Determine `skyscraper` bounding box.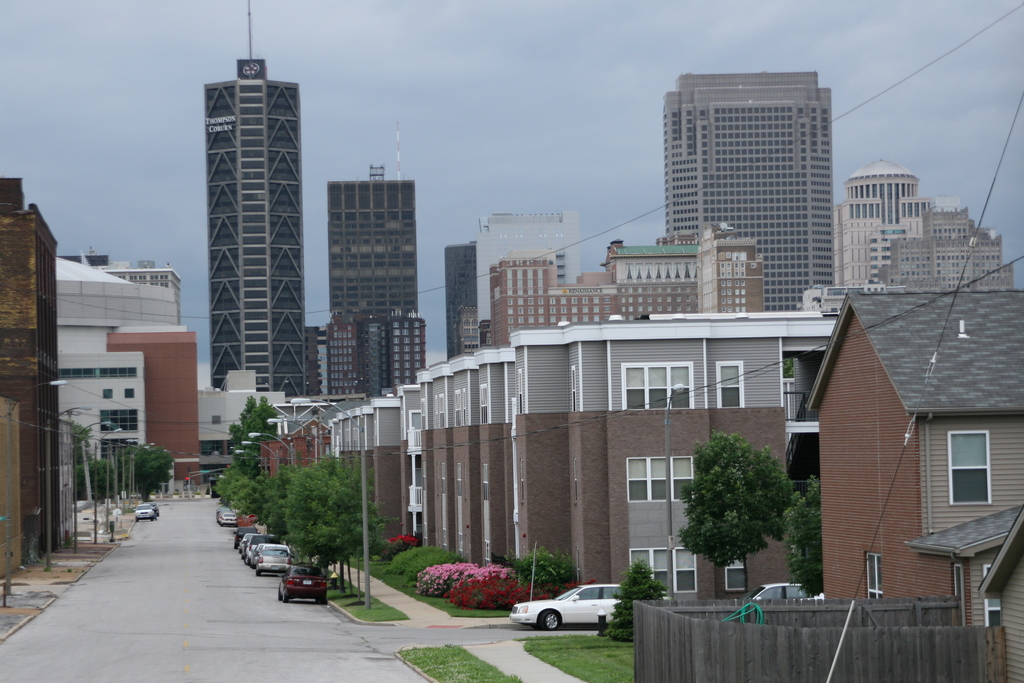
Determined: (664,74,833,313).
